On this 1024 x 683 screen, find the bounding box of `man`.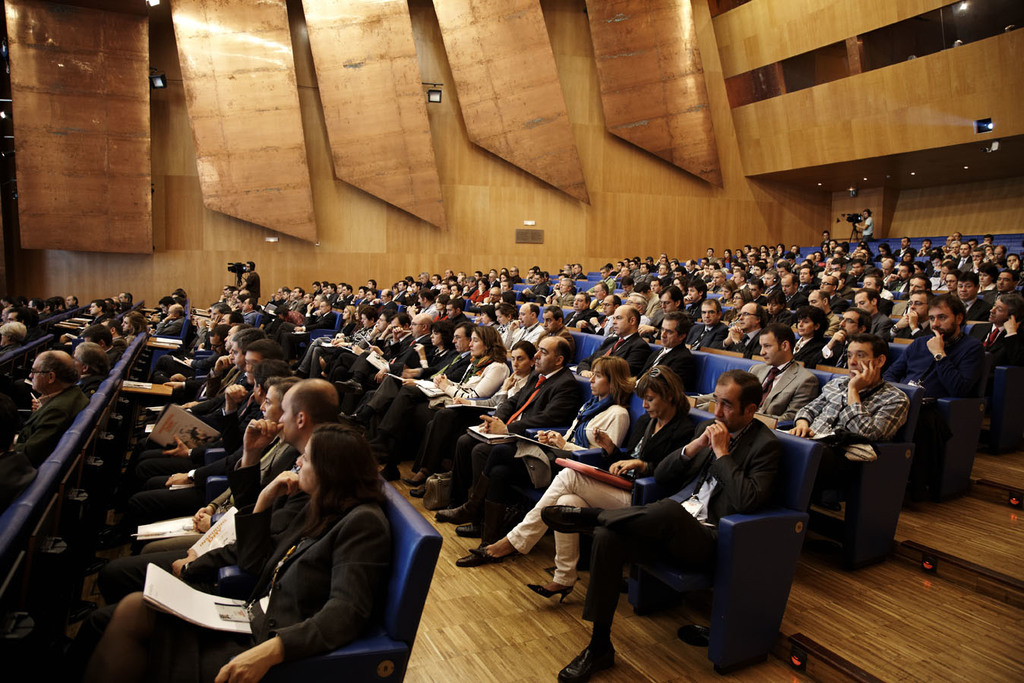
Bounding box: x1=122, y1=320, x2=247, y2=442.
